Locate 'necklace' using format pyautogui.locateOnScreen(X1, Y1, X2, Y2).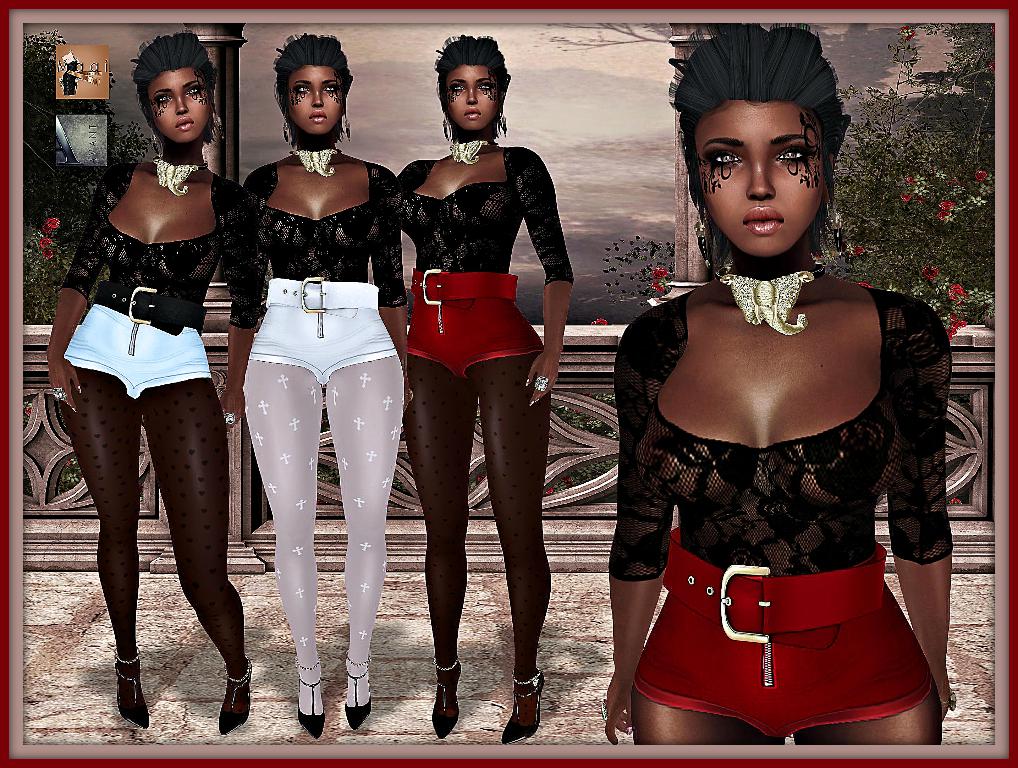
pyautogui.locateOnScreen(450, 138, 500, 164).
